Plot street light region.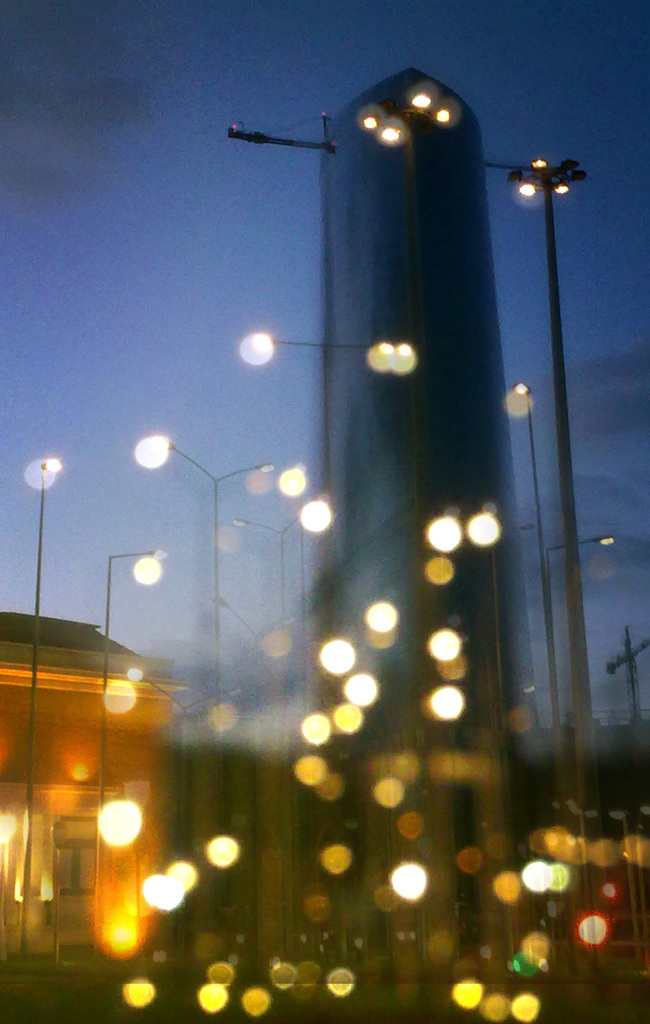
Plotted at 24:451:66:960.
